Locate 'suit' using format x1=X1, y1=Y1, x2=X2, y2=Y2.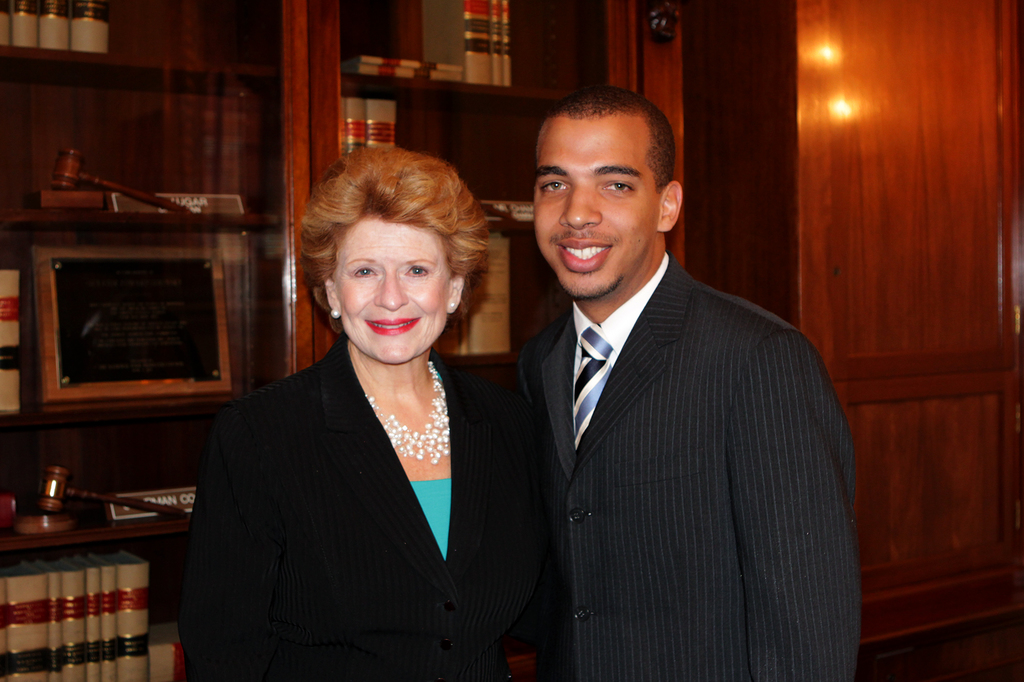
x1=167, y1=335, x2=553, y2=681.
